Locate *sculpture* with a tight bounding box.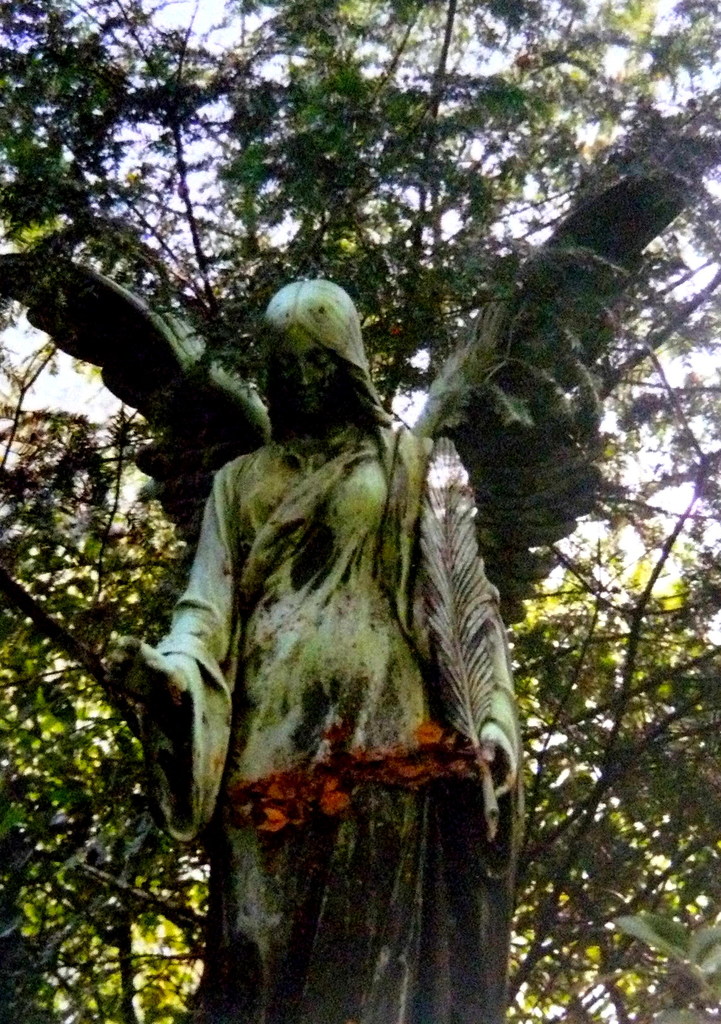
pyautogui.locateOnScreen(132, 157, 540, 995).
